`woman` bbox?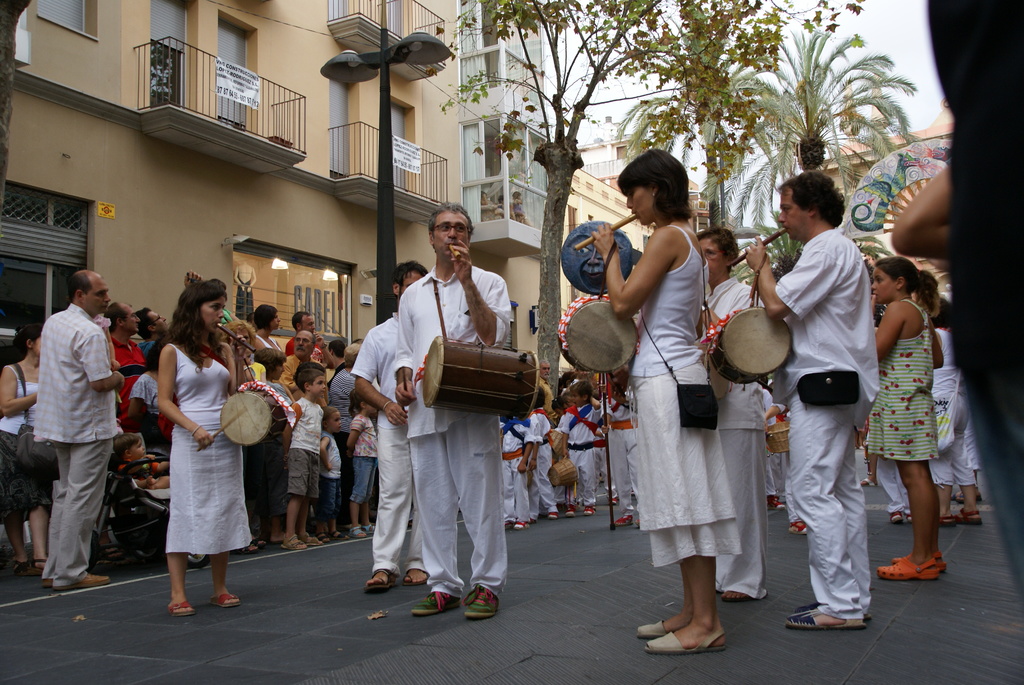
box=[592, 146, 742, 654]
